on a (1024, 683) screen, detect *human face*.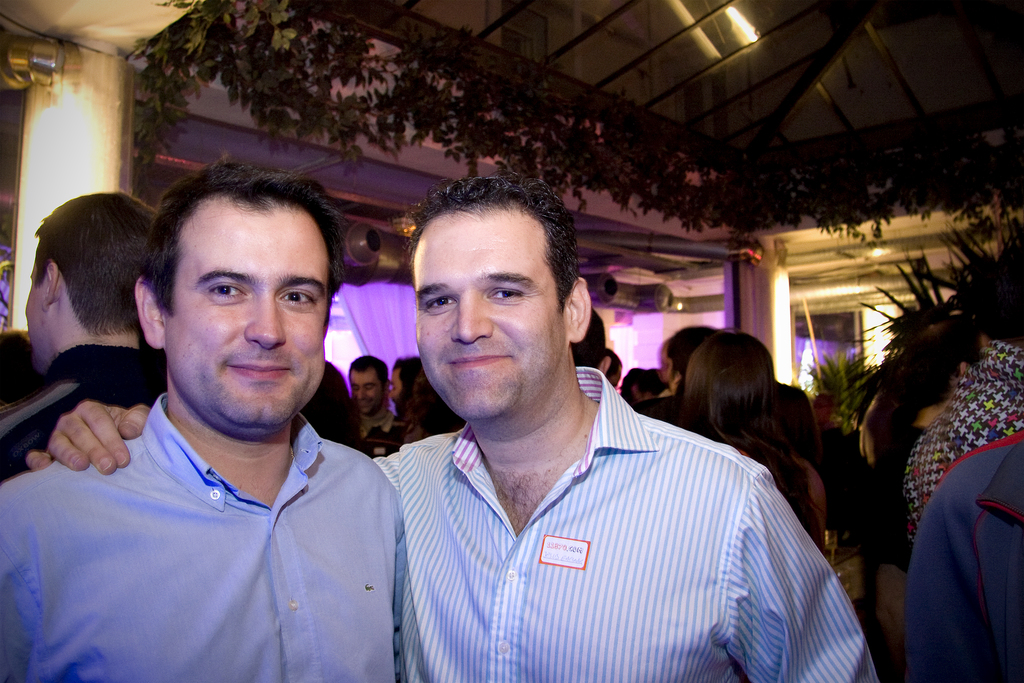
BBox(386, 362, 403, 407).
